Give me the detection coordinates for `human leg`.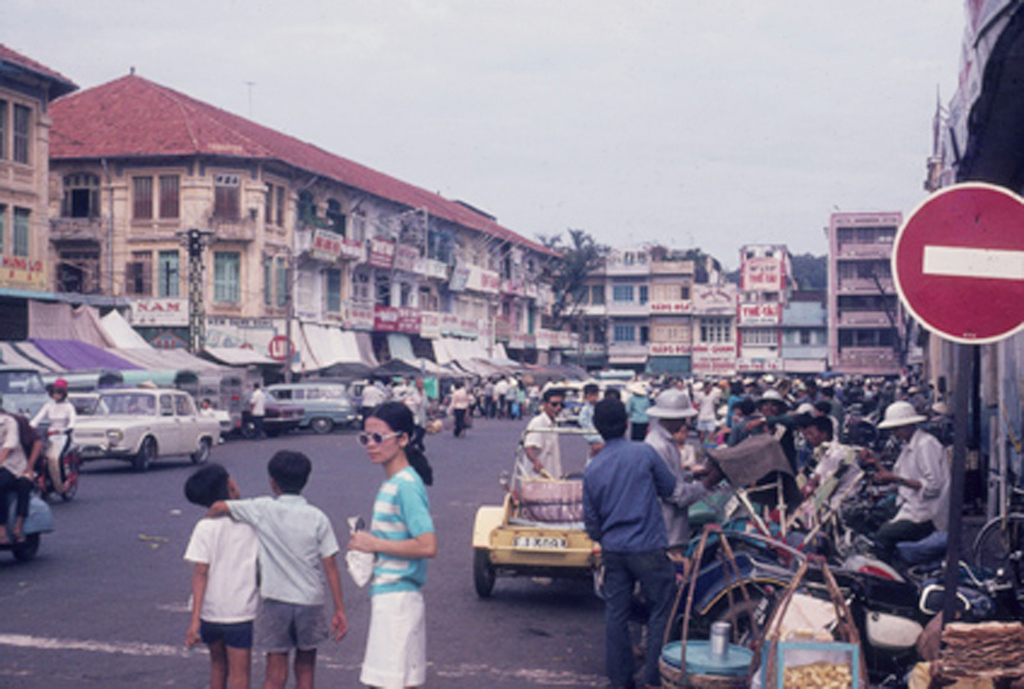
(x1=46, y1=430, x2=77, y2=493).
